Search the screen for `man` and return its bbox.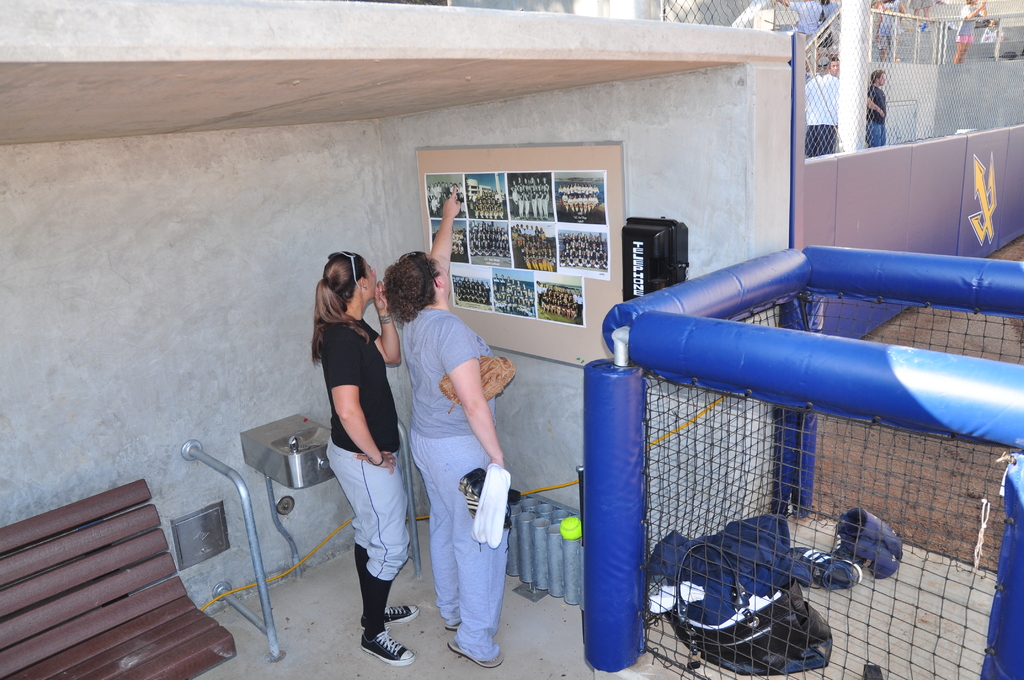
Found: (952,0,986,63).
